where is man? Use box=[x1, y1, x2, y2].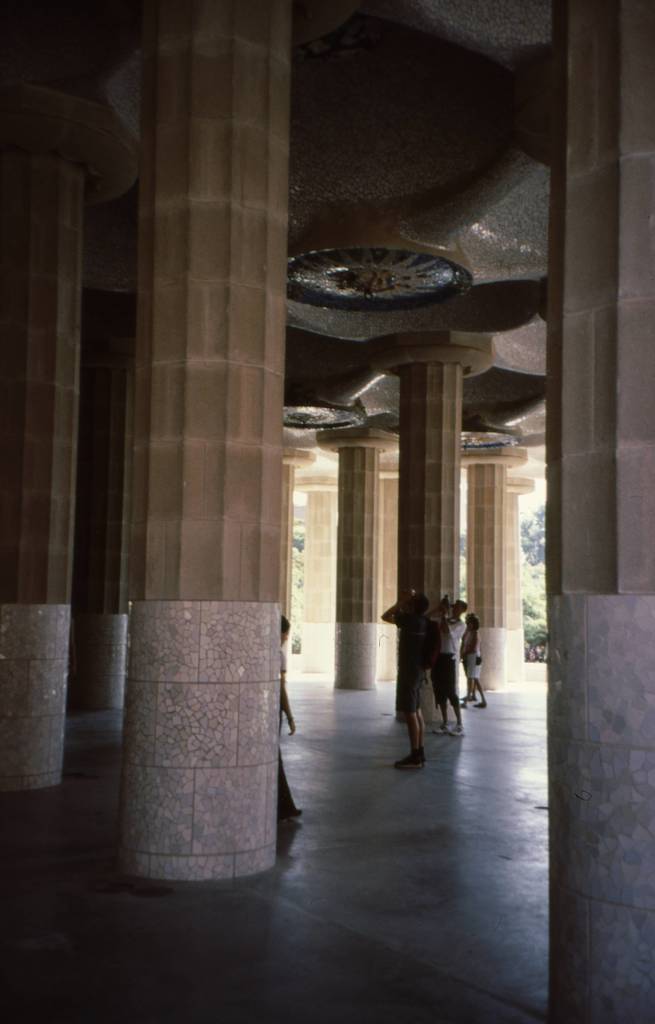
box=[379, 587, 430, 774].
